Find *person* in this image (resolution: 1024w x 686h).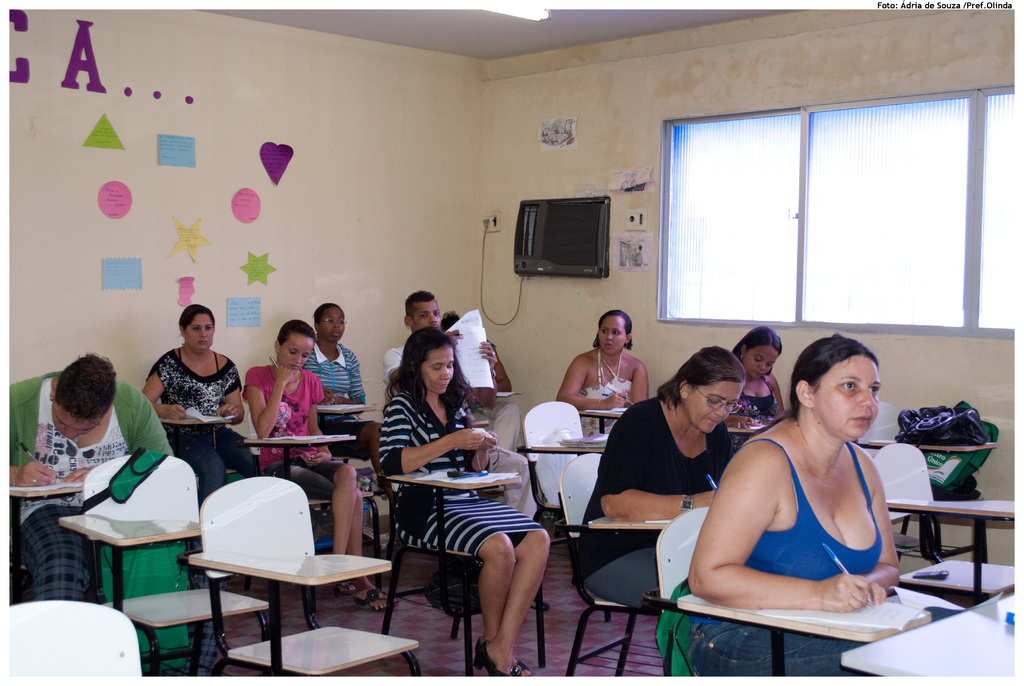
select_region(140, 297, 239, 500).
